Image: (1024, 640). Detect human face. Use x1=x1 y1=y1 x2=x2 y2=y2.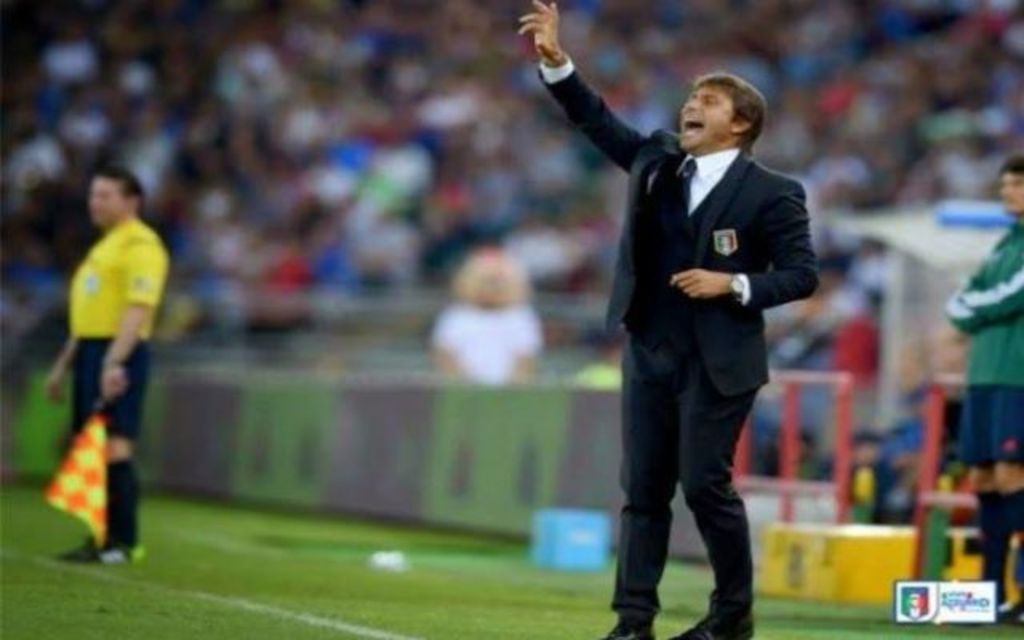
x1=88 y1=179 x2=130 y2=230.
